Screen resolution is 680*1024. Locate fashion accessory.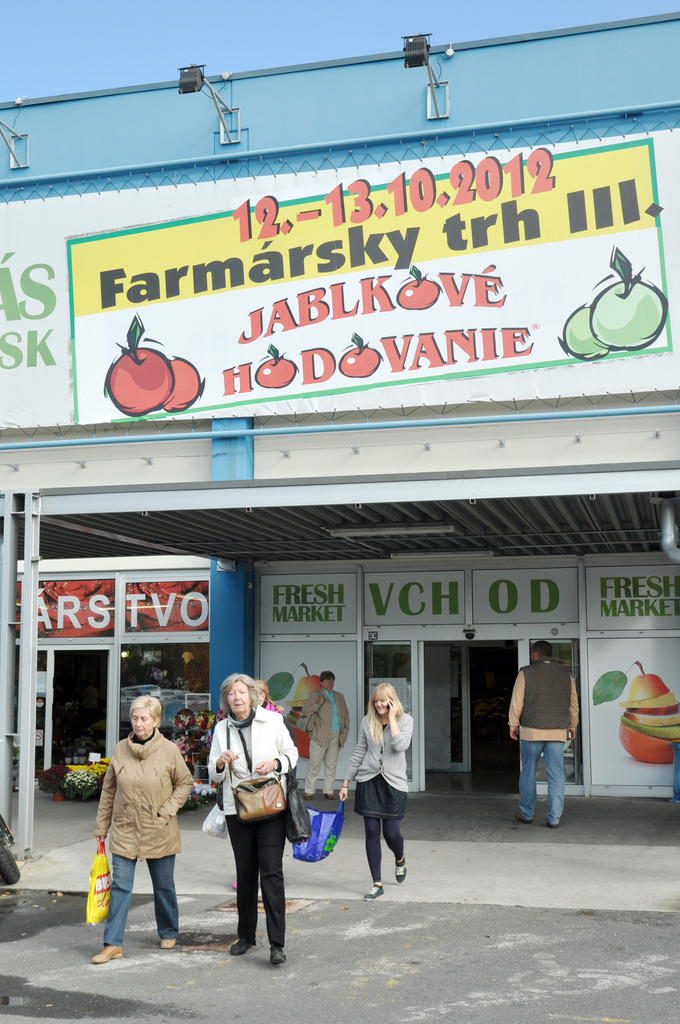
{"x1": 224, "y1": 722, "x2": 285, "y2": 820}.
